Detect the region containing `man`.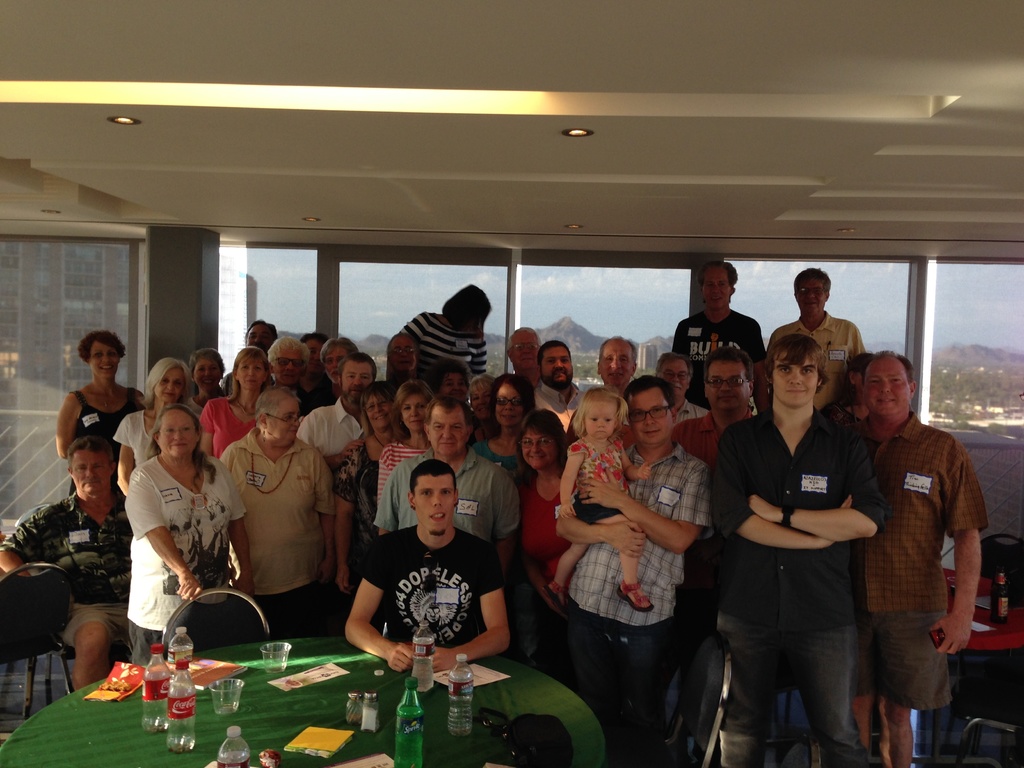
(x1=534, y1=361, x2=723, y2=762).
